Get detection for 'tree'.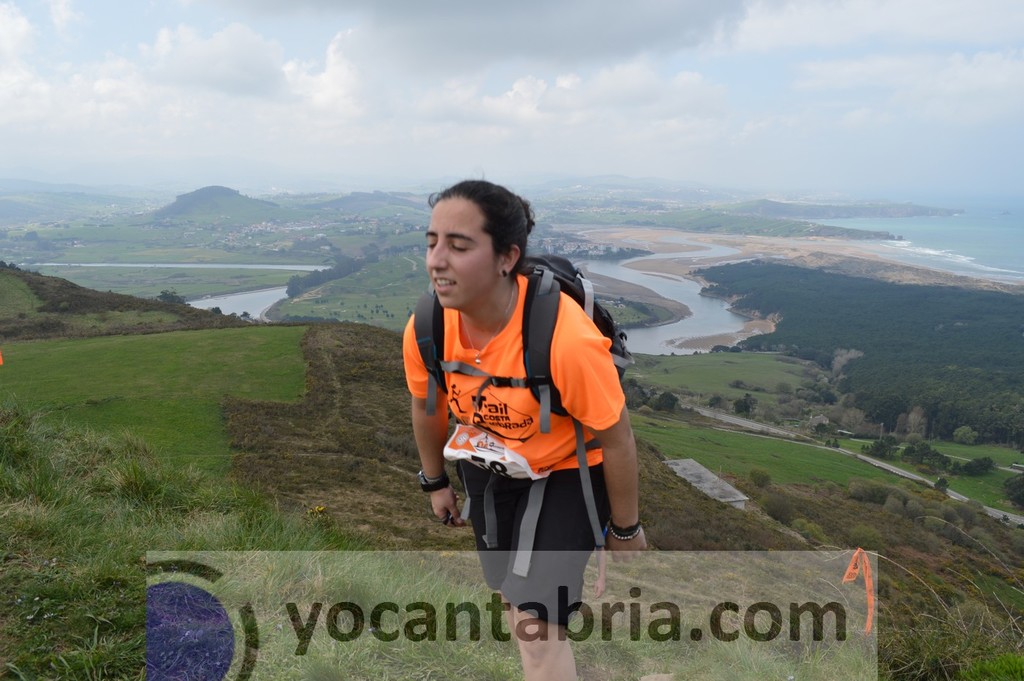
Detection: {"left": 1009, "top": 527, "right": 1023, "bottom": 557}.
